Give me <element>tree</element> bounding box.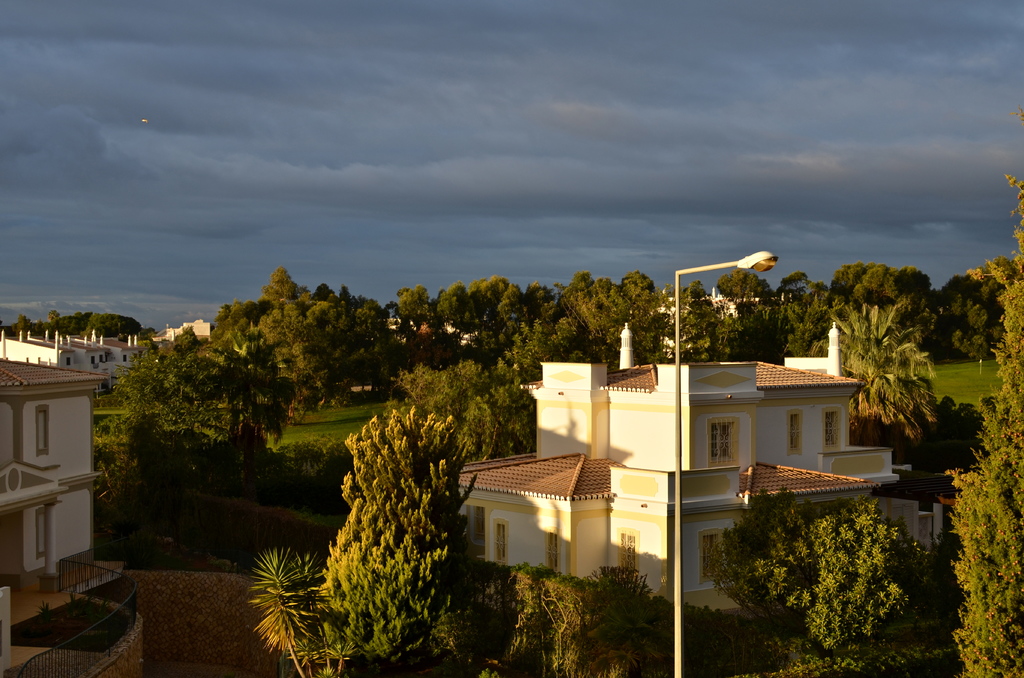
[x1=308, y1=387, x2=457, y2=631].
